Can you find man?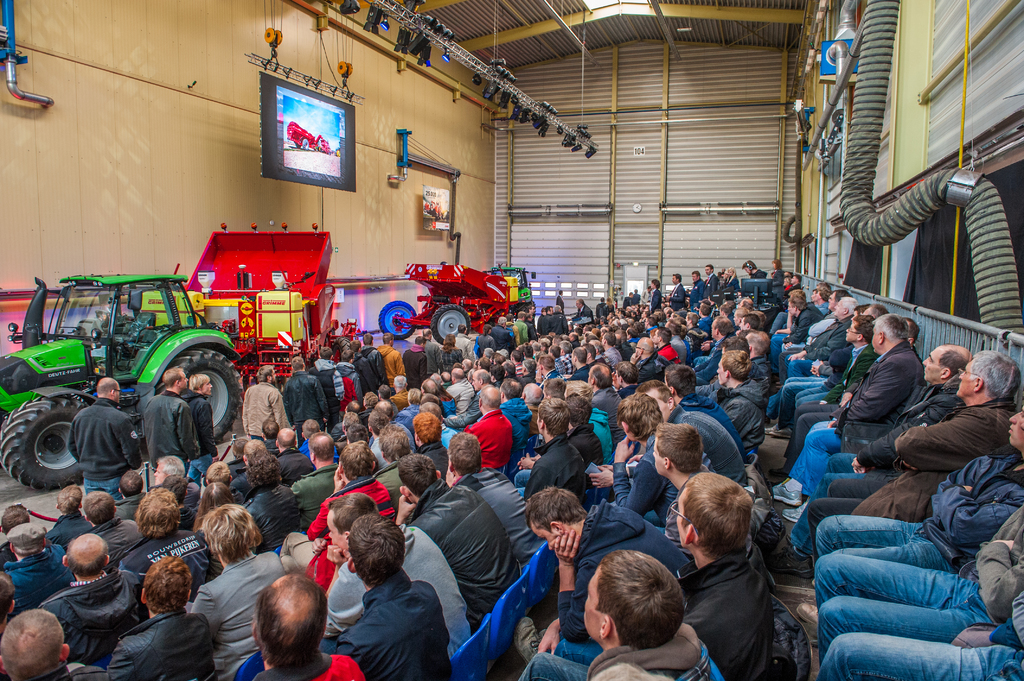
Yes, bounding box: box=[557, 291, 562, 298].
